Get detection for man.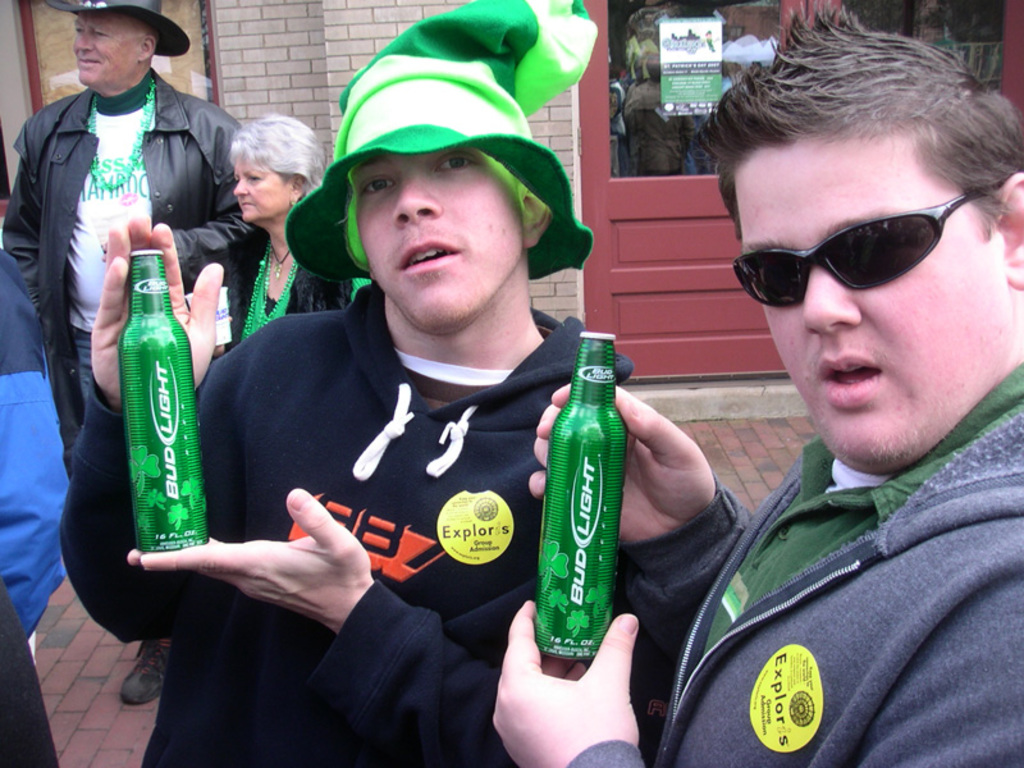
Detection: (left=486, top=1, right=1023, bottom=767).
